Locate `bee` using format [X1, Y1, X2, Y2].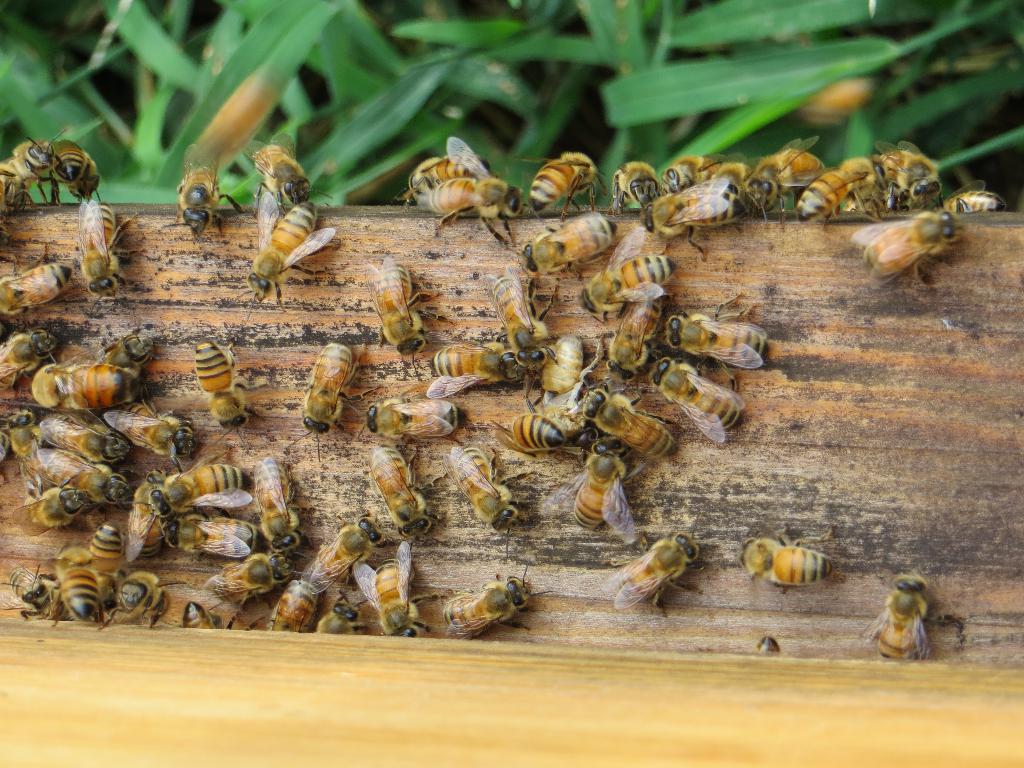
[70, 182, 142, 292].
